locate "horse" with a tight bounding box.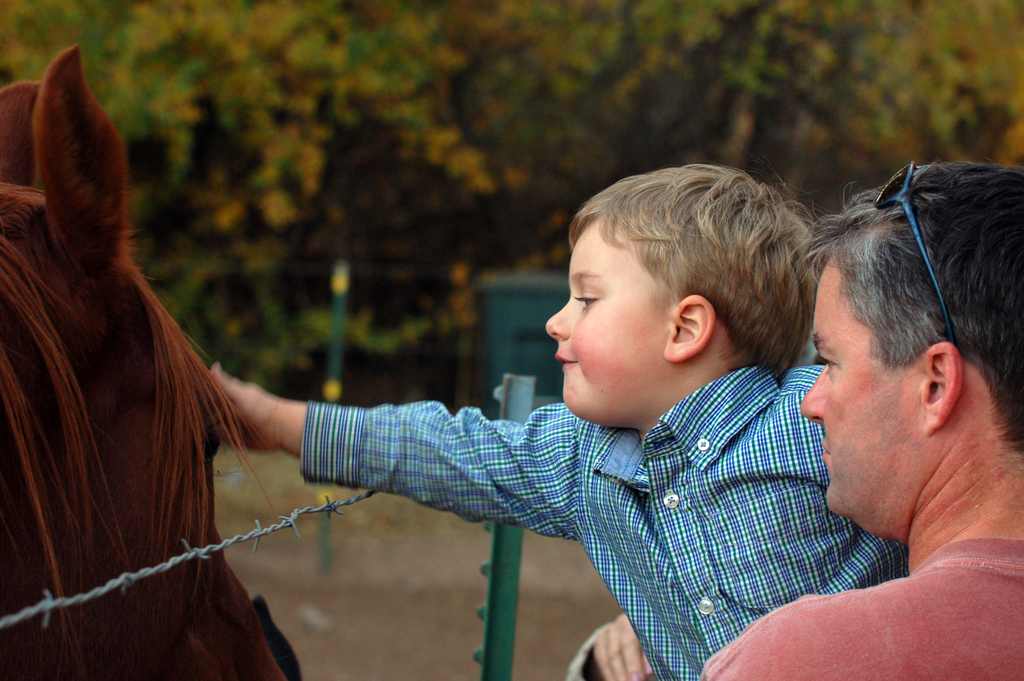
bbox(0, 41, 288, 680).
